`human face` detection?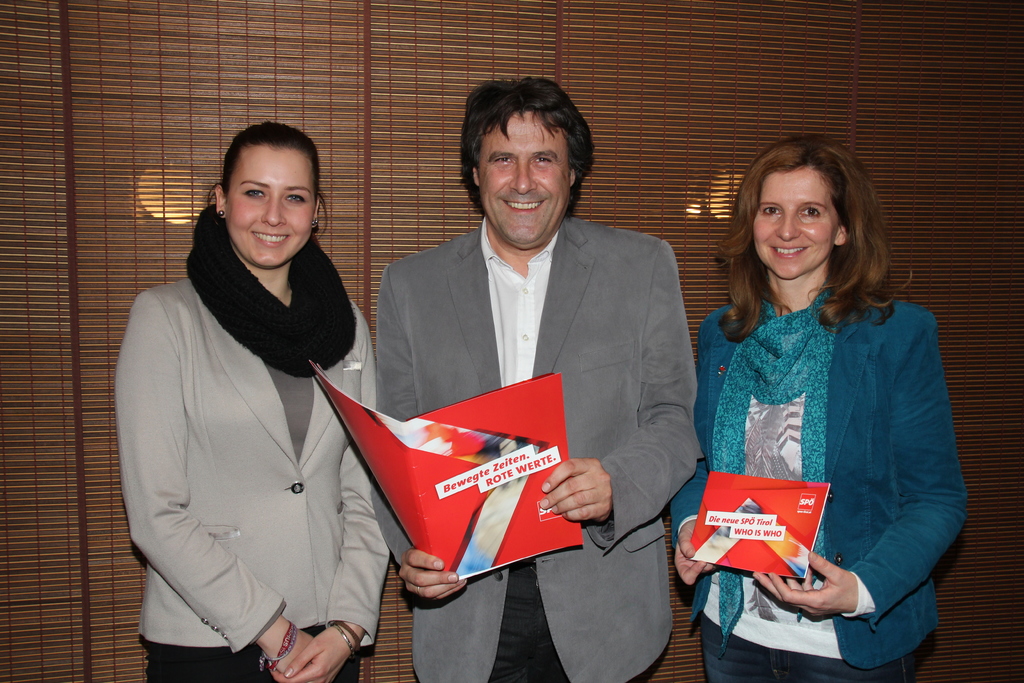
Rect(753, 163, 835, 280)
